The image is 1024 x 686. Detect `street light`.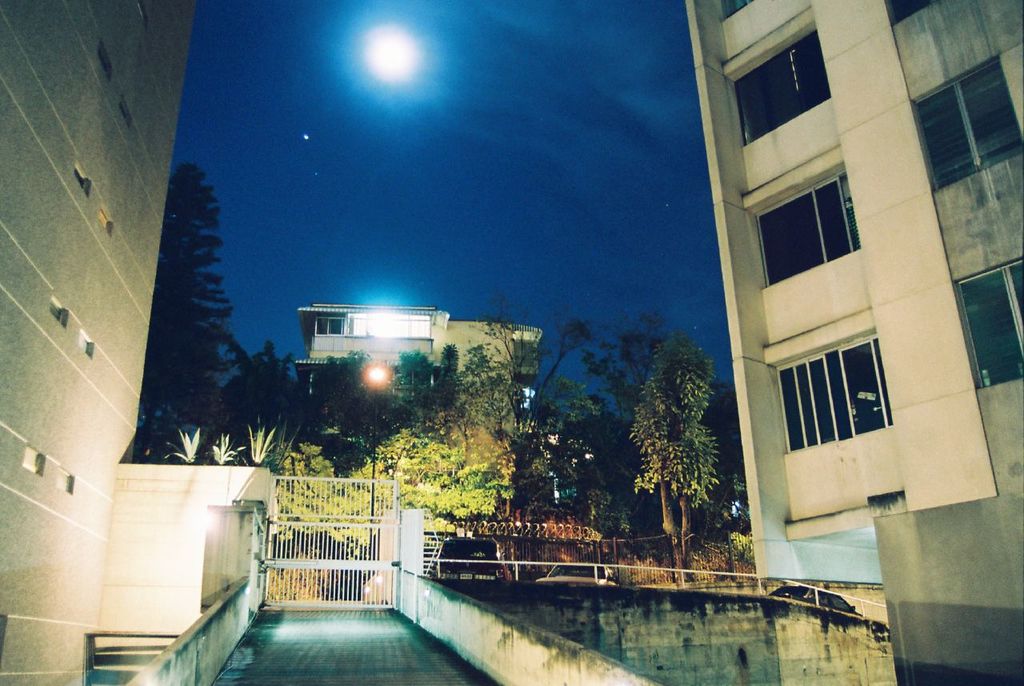
Detection: [x1=363, y1=356, x2=390, y2=570].
